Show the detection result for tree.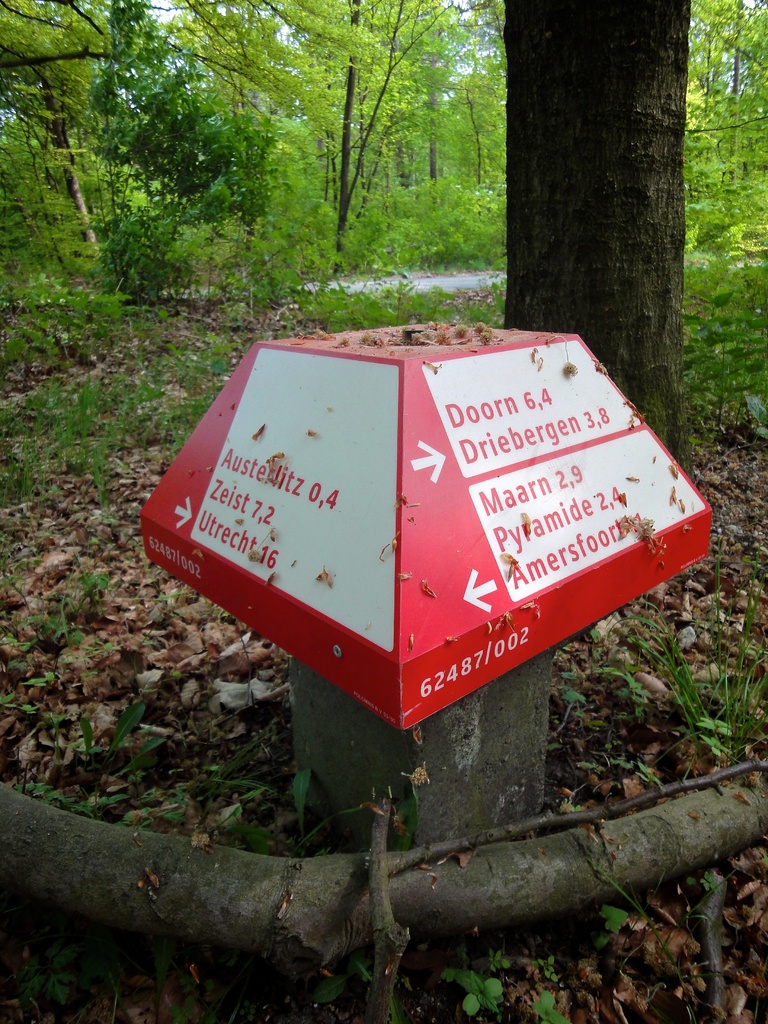
<box>502,1,700,481</box>.
